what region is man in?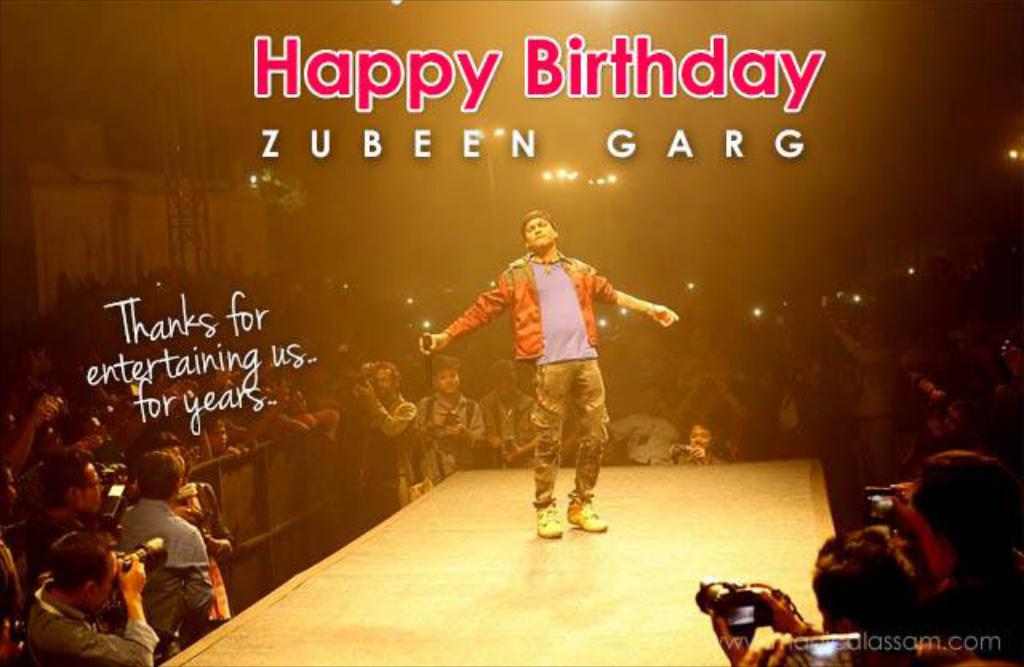
x1=344 y1=361 x2=416 y2=529.
